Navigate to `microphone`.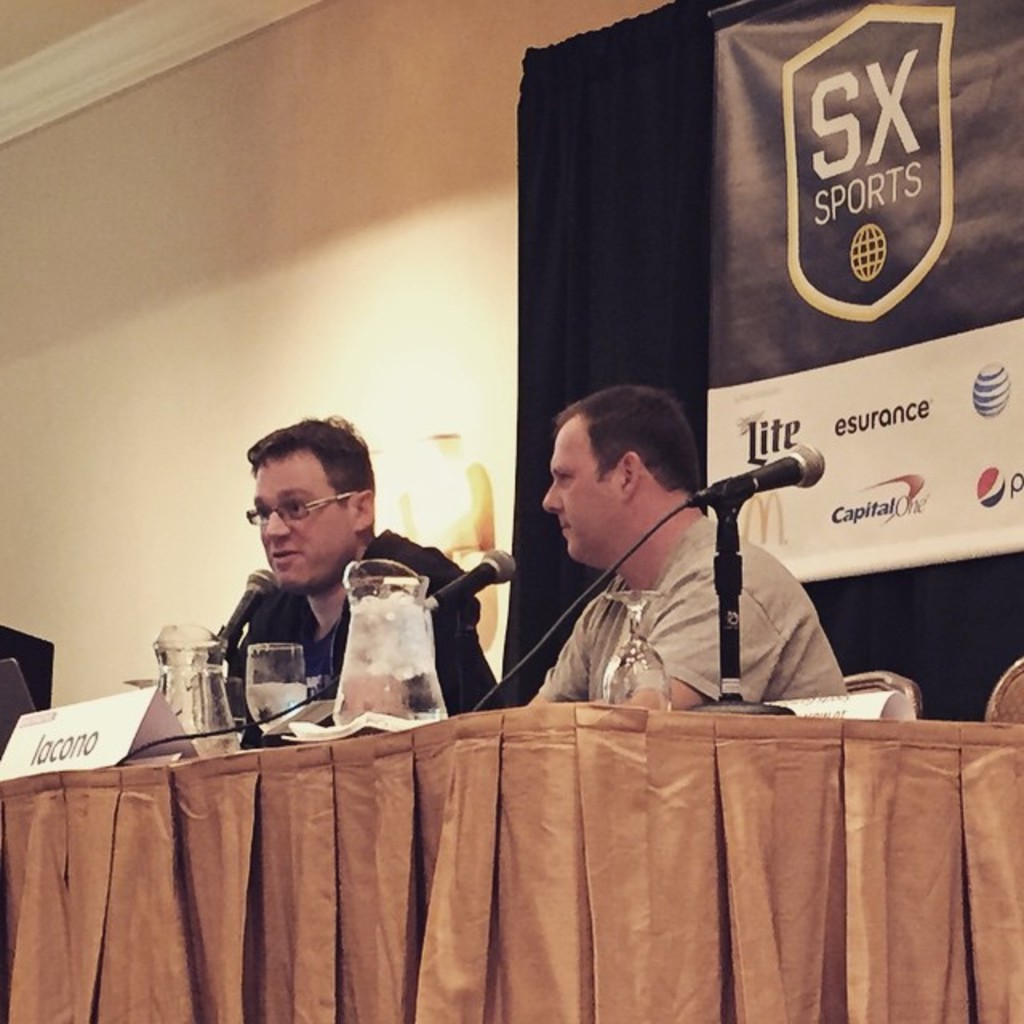
Navigation target: [424,541,517,618].
